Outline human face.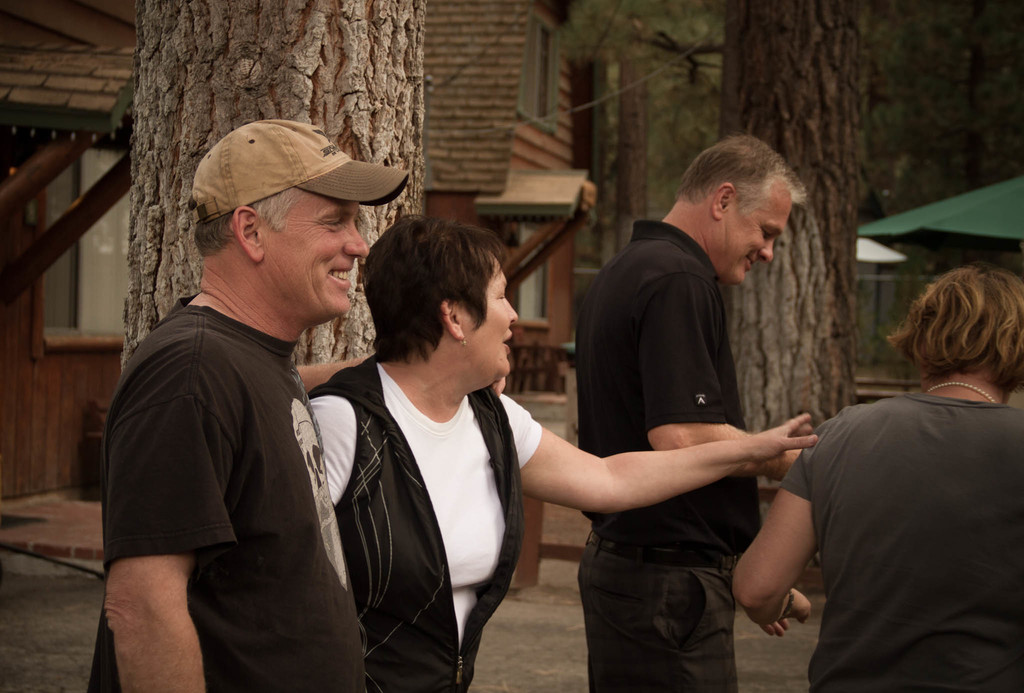
Outline: box(717, 181, 791, 281).
